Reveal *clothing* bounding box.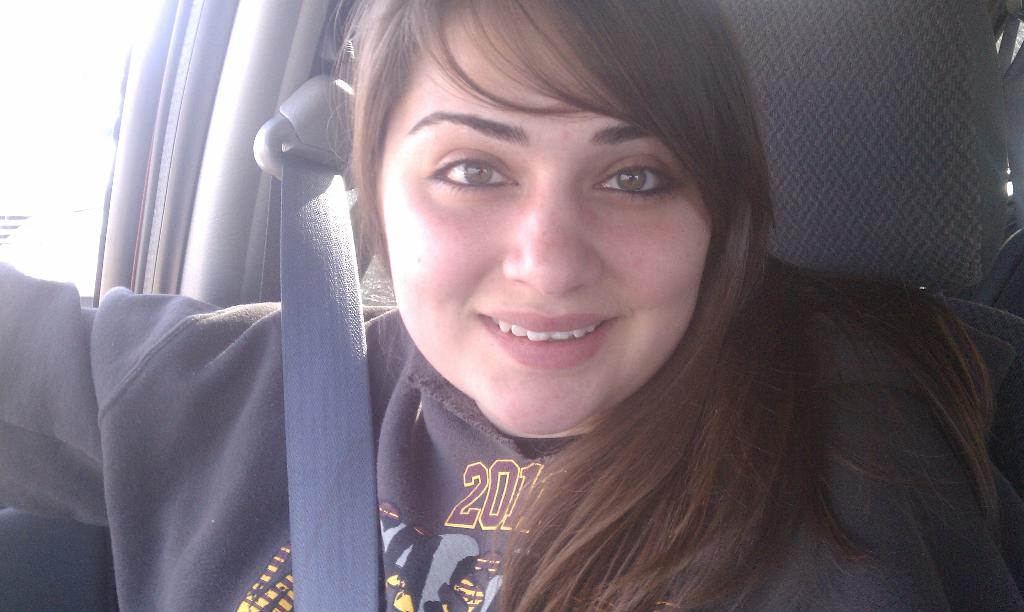
Revealed: [left=1, top=257, right=1023, bottom=611].
